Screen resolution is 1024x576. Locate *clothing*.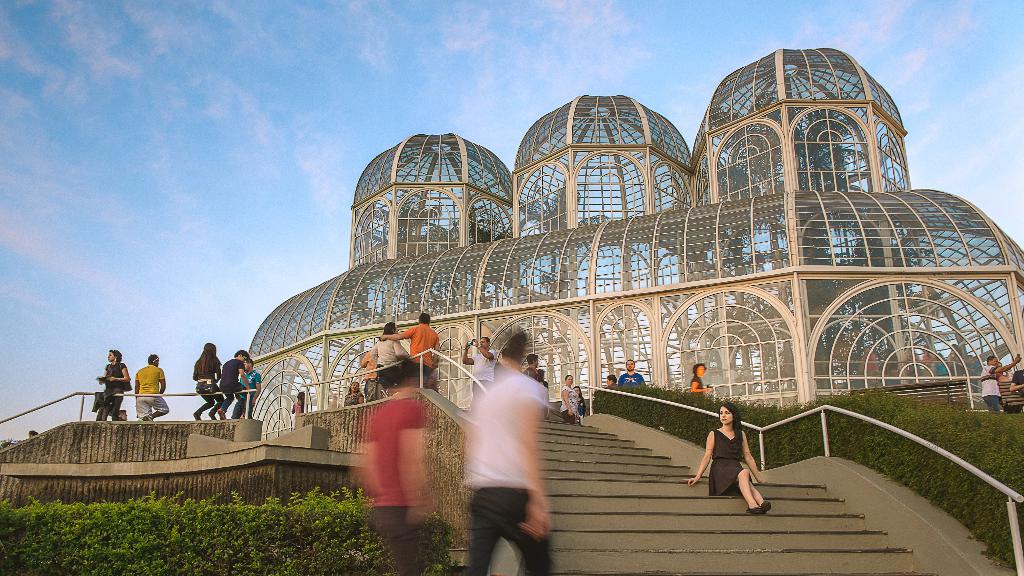
[195, 355, 226, 412].
